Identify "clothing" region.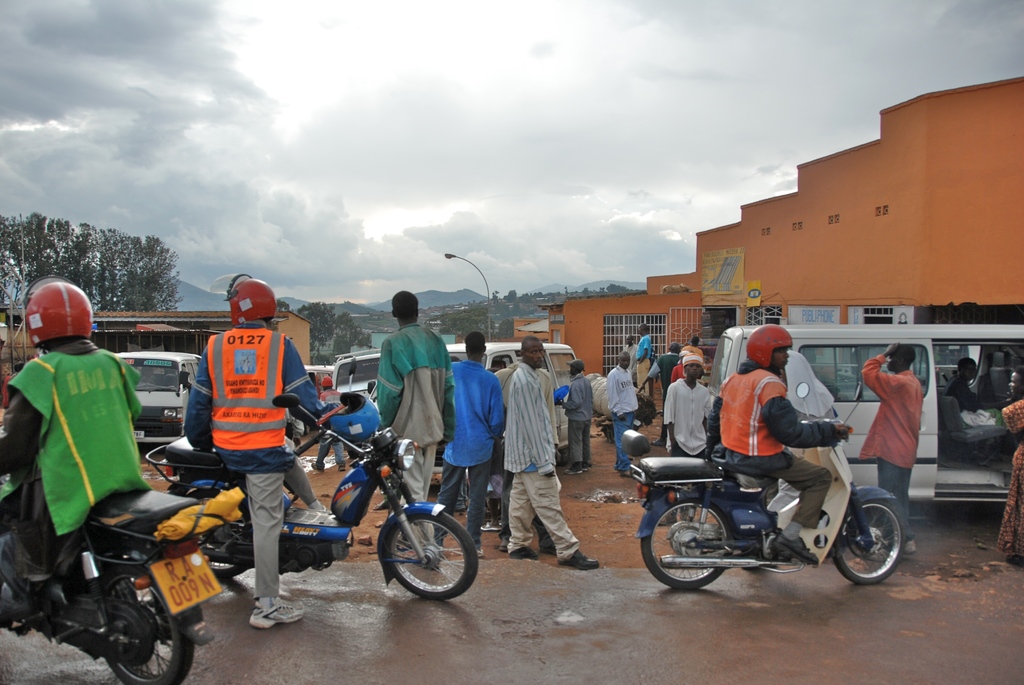
Region: 999, 400, 1023, 567.
